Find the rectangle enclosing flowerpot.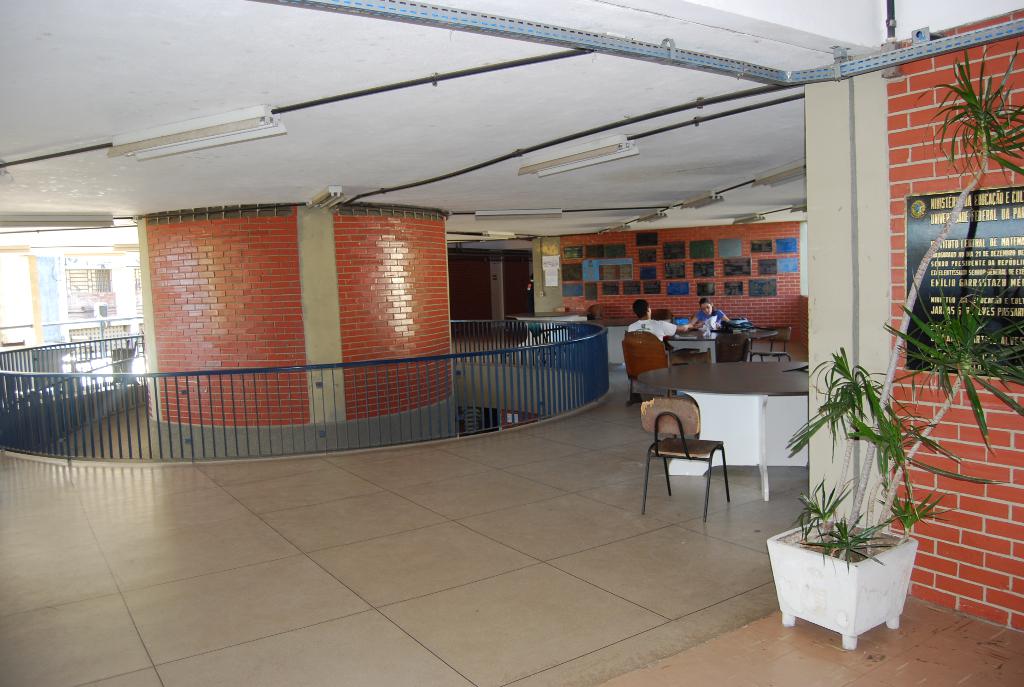
(769, 515, 919, 653).
